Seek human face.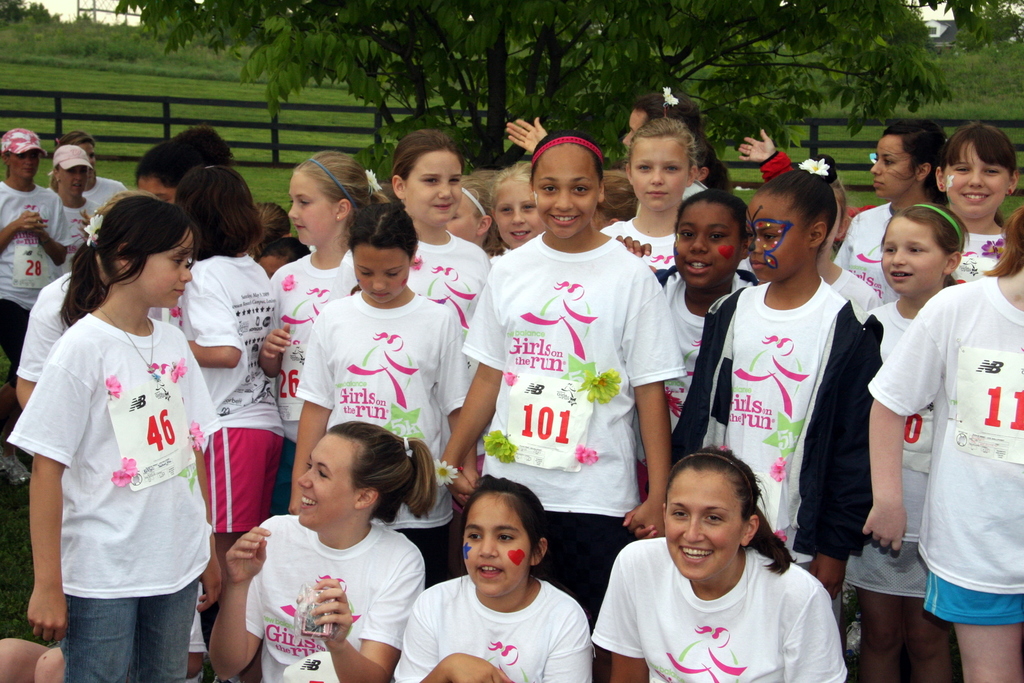
detection(8, 151, 45, 185).
